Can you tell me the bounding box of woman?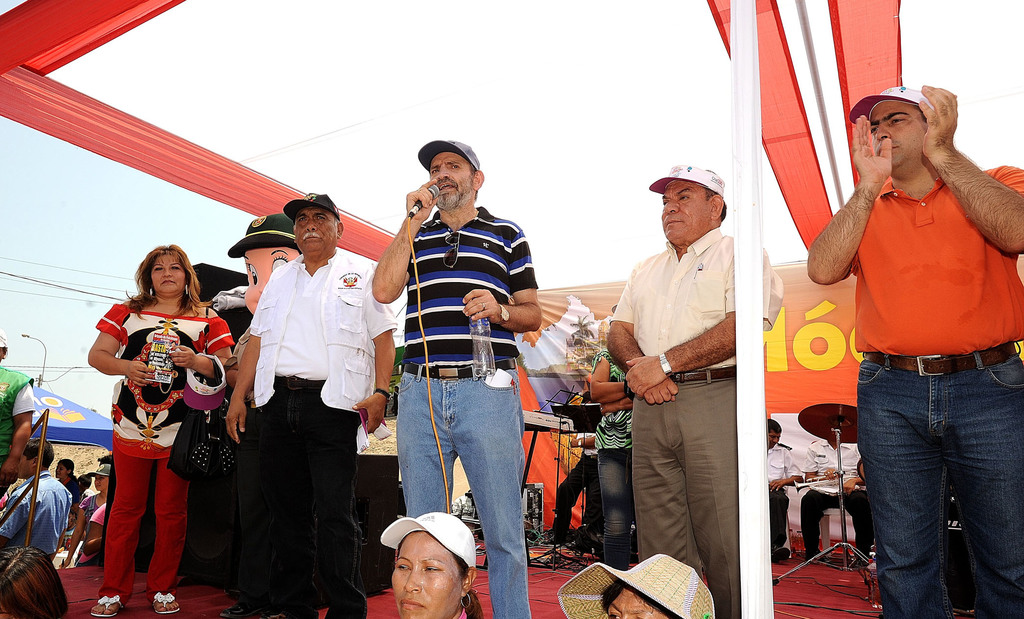
(92, 240, 216, 608).
